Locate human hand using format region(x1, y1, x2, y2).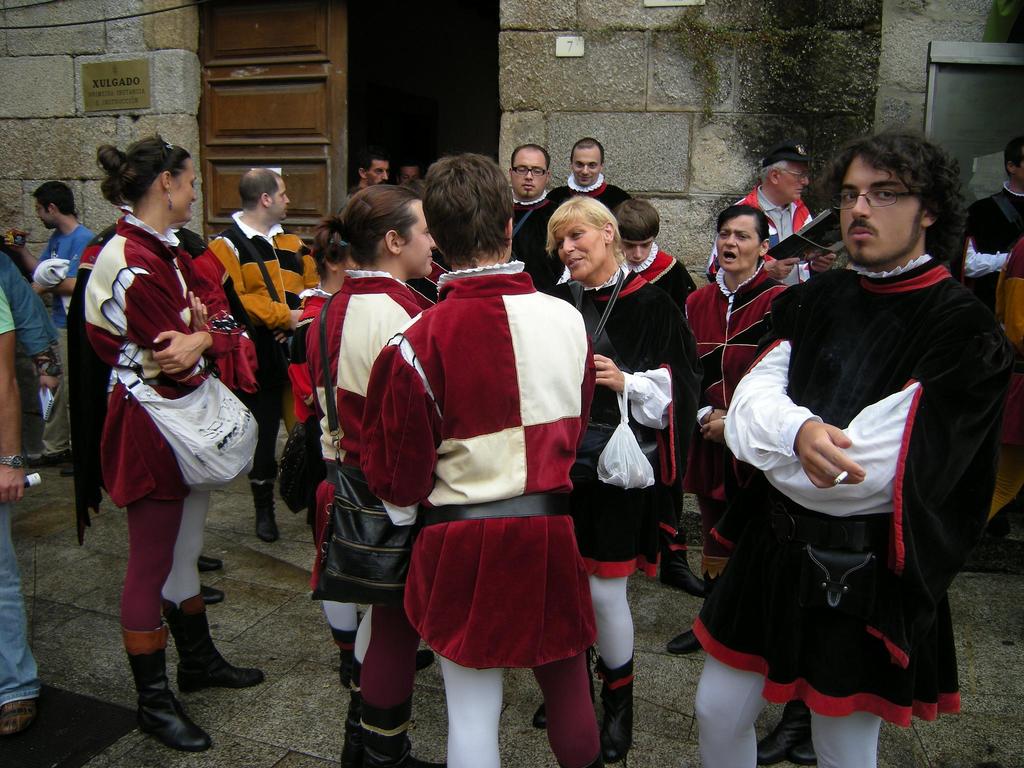
region(764, 254, 801, 281).
